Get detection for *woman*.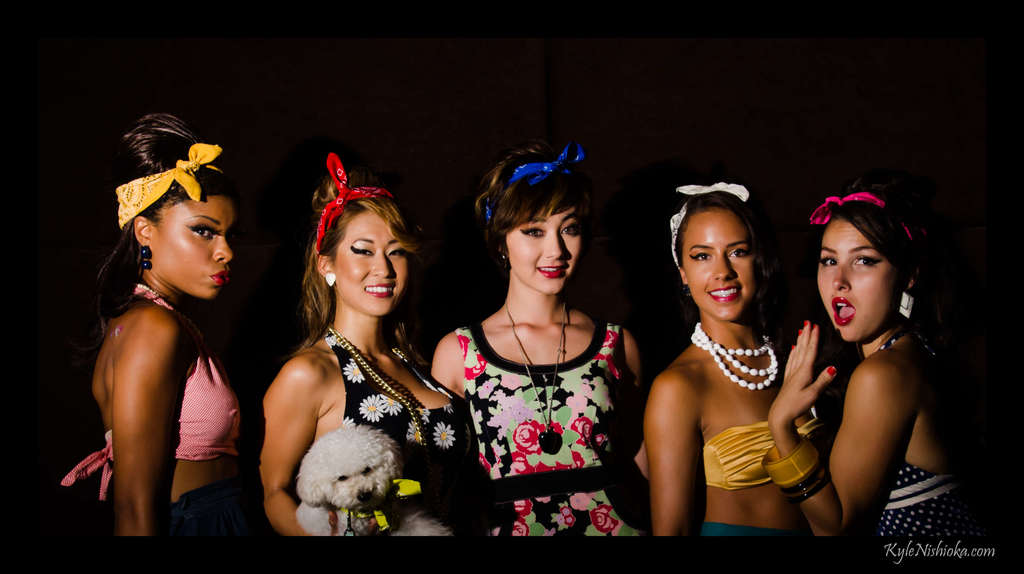
Detection: Rect(250, 154, 450, 552).
